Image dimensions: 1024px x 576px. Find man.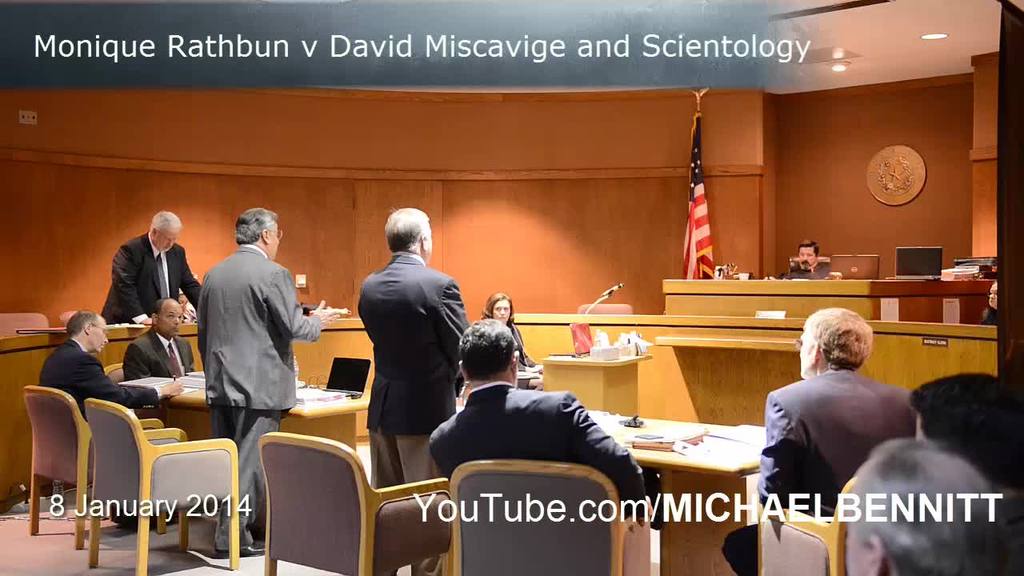
[x1=34, y1=310, x2=182, y2=534].
